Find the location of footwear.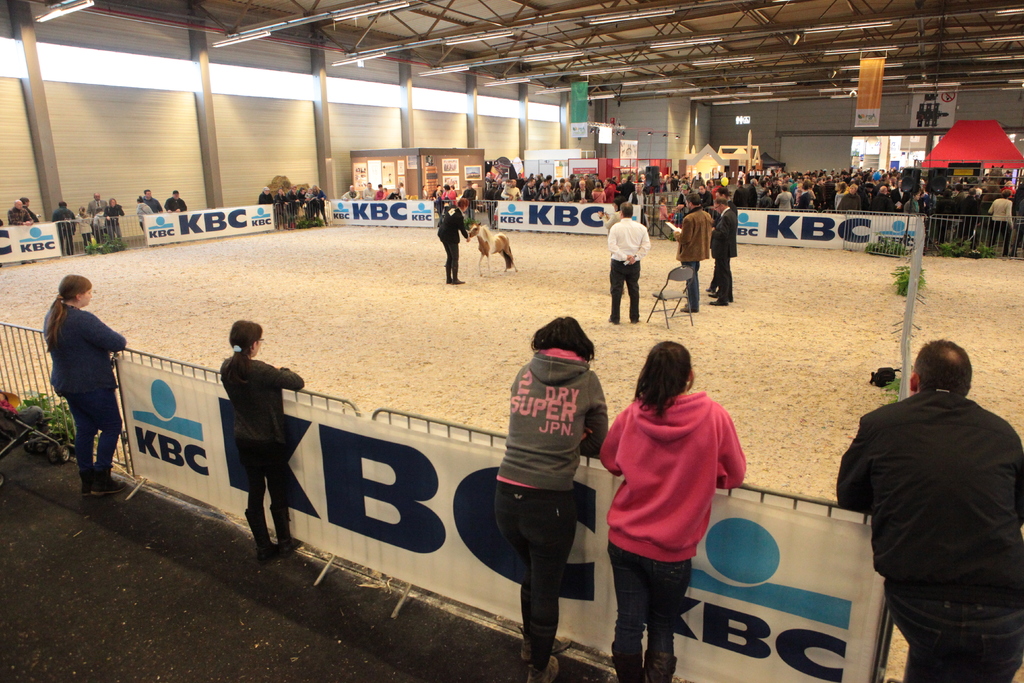
Location: box=[630, 311, 637, 324].
